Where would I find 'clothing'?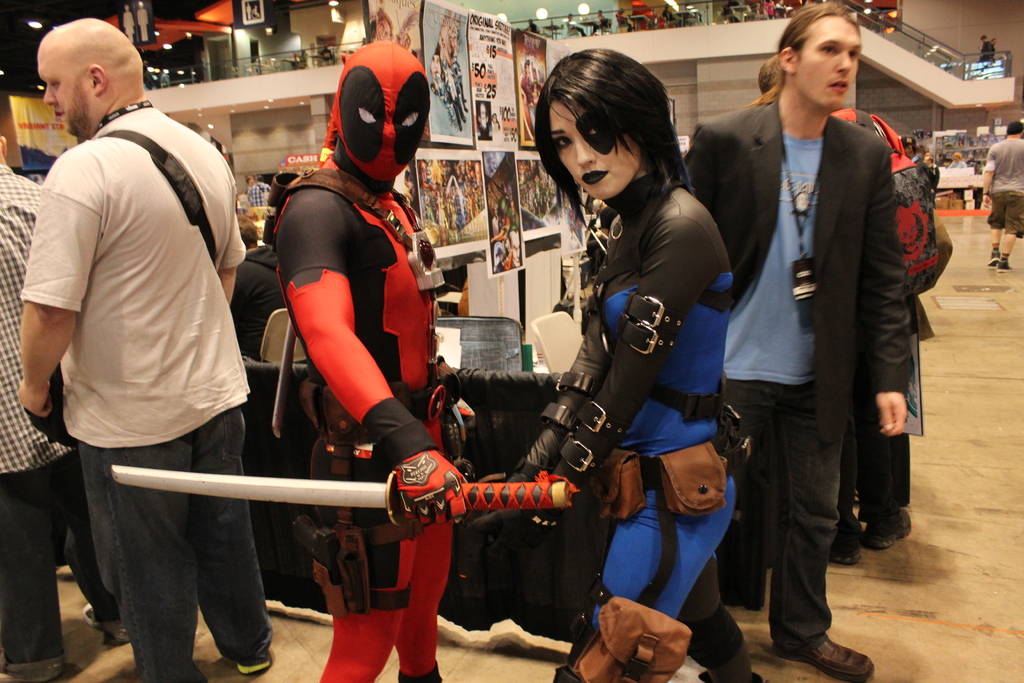
At {"x1": 518, "y1": 172, "x2": 739, "y2": 682}.
